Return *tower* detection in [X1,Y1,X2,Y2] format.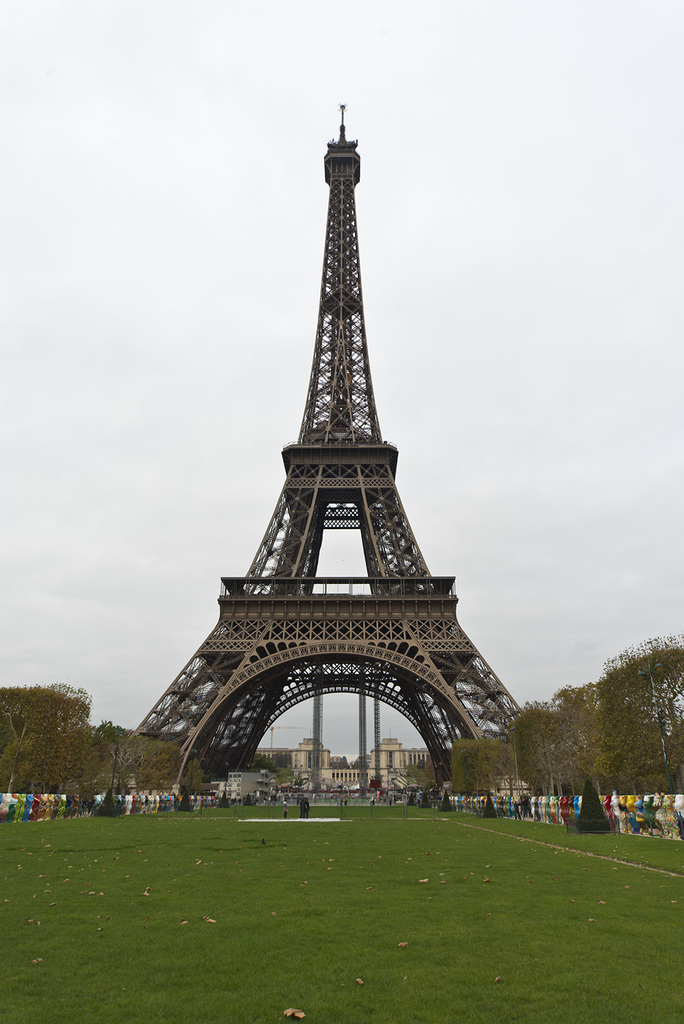
[115,92,520,804].
